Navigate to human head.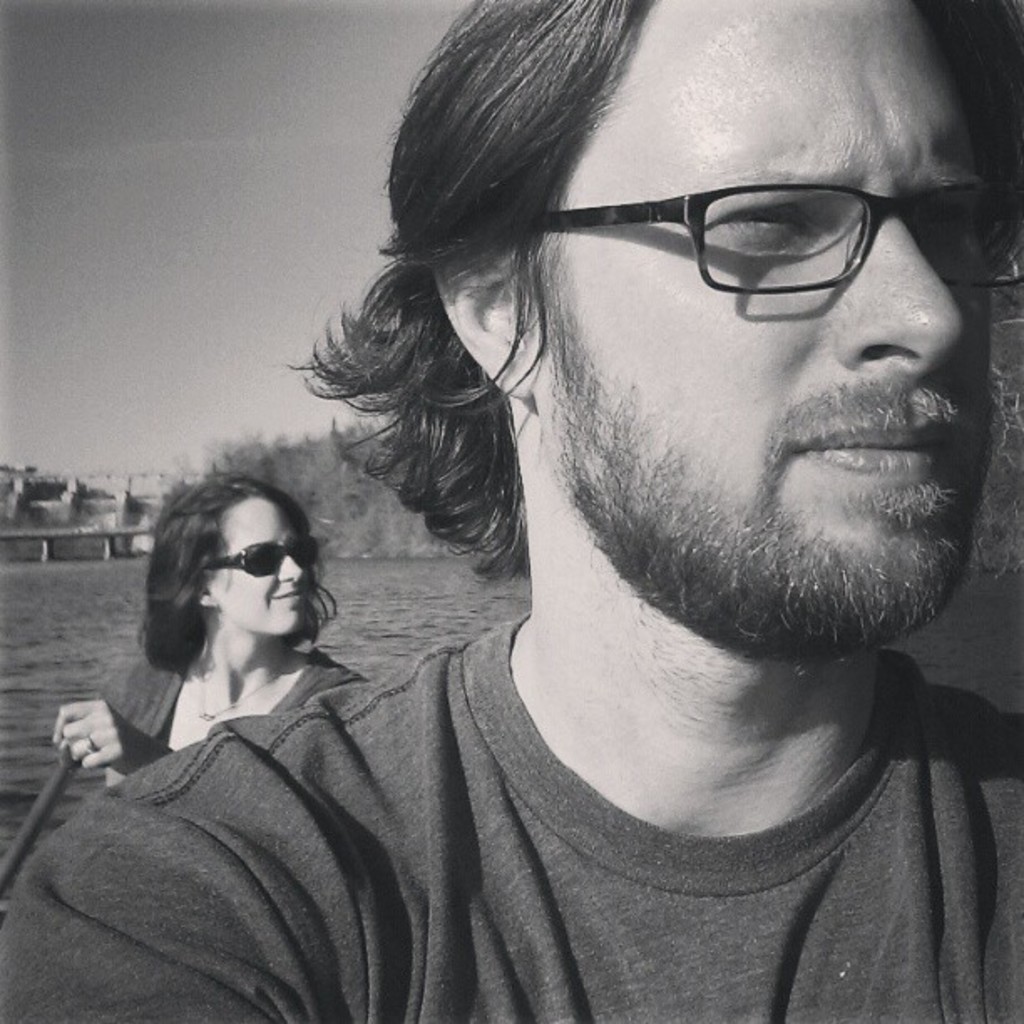
Navigation target: x1=157 y1=472 x2=313 y2=636.
